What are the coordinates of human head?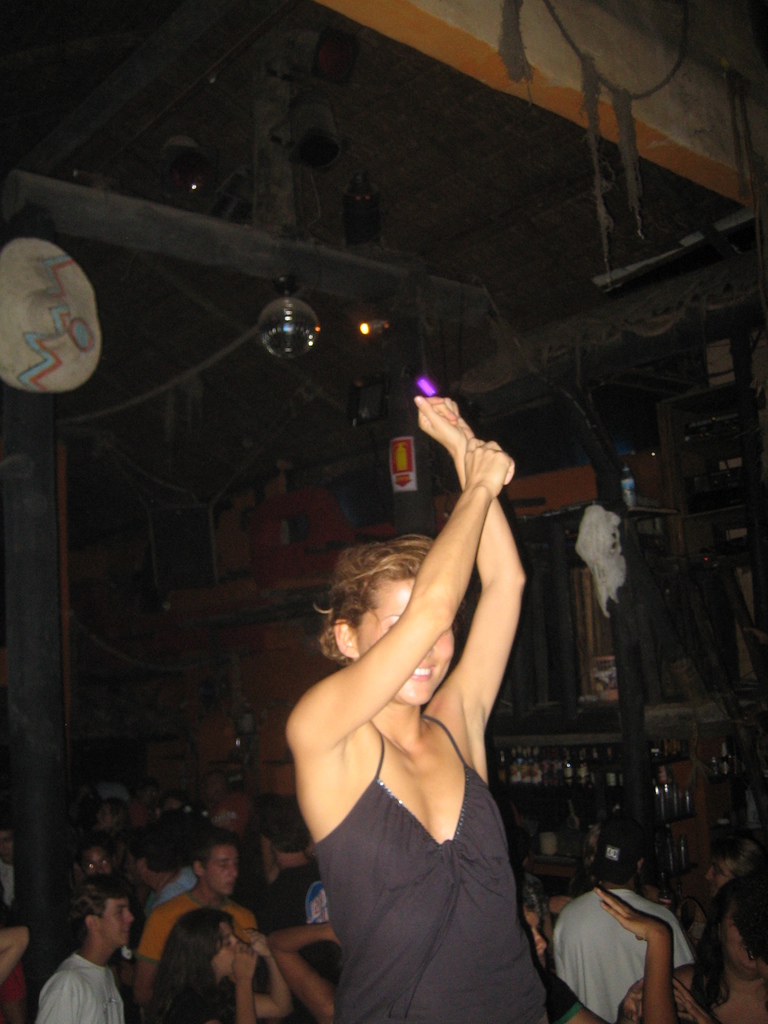
x1=2, y1=823, x2=18, y2=863.
